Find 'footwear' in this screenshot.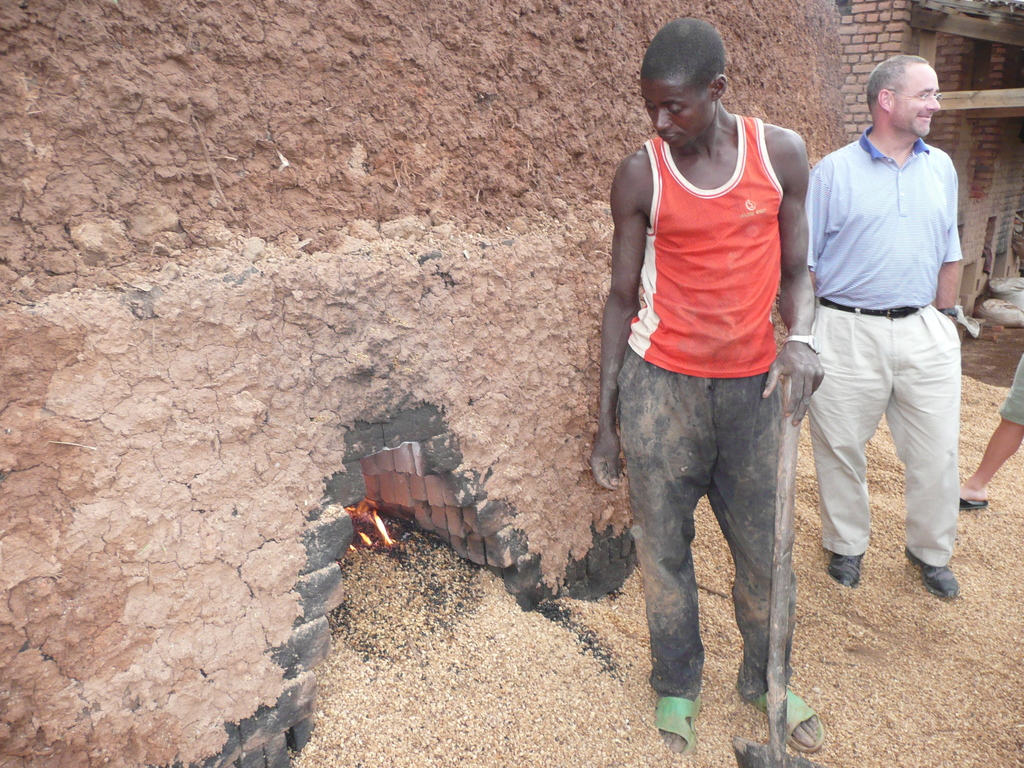
The bounding box for 'footwear' is Rect(651, 695, 704, 757).
